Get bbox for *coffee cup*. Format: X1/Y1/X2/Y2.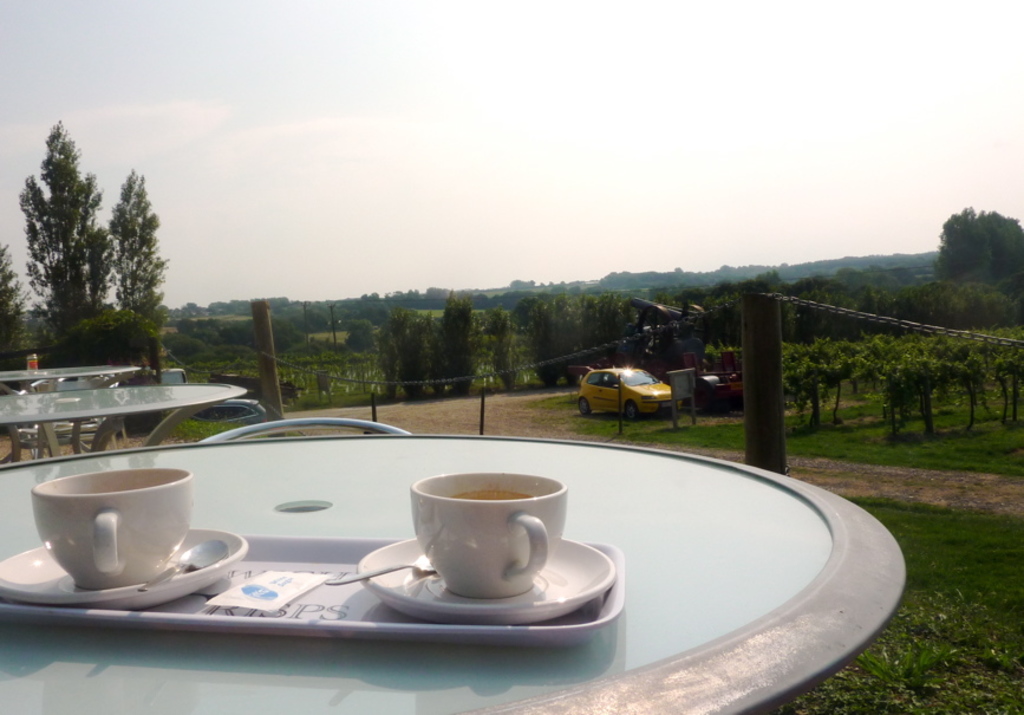
409/469/569/603.
